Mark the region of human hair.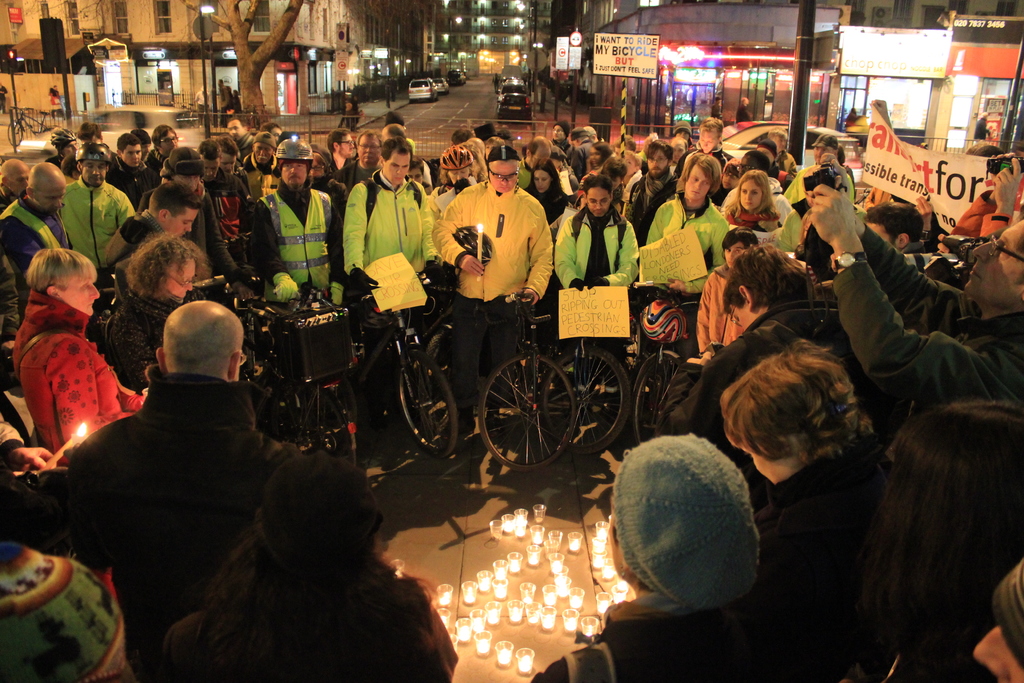
Region: locate(195, 141, 221, 158).
